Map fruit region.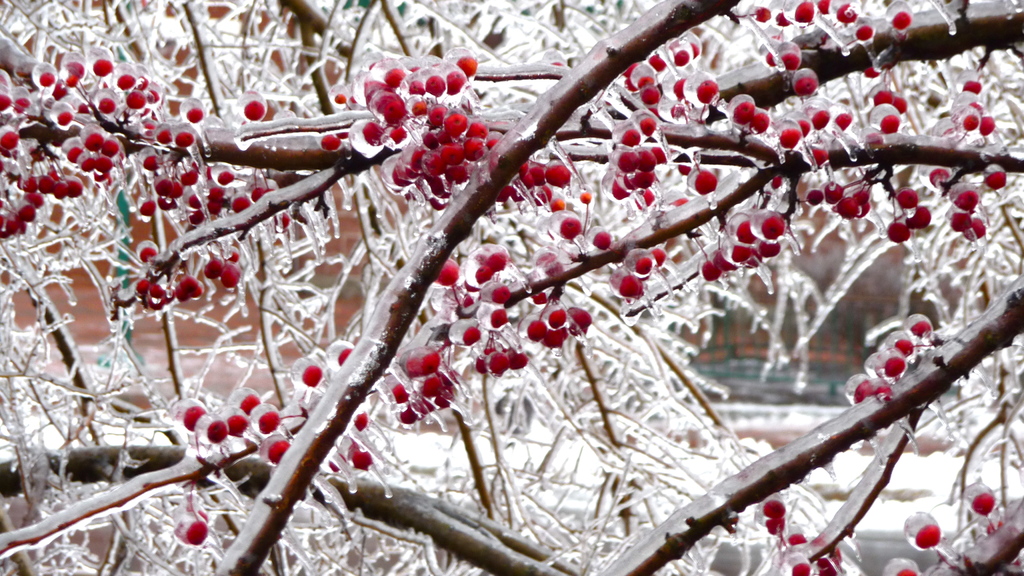
Mapped to 764, 499, 785, 515.
